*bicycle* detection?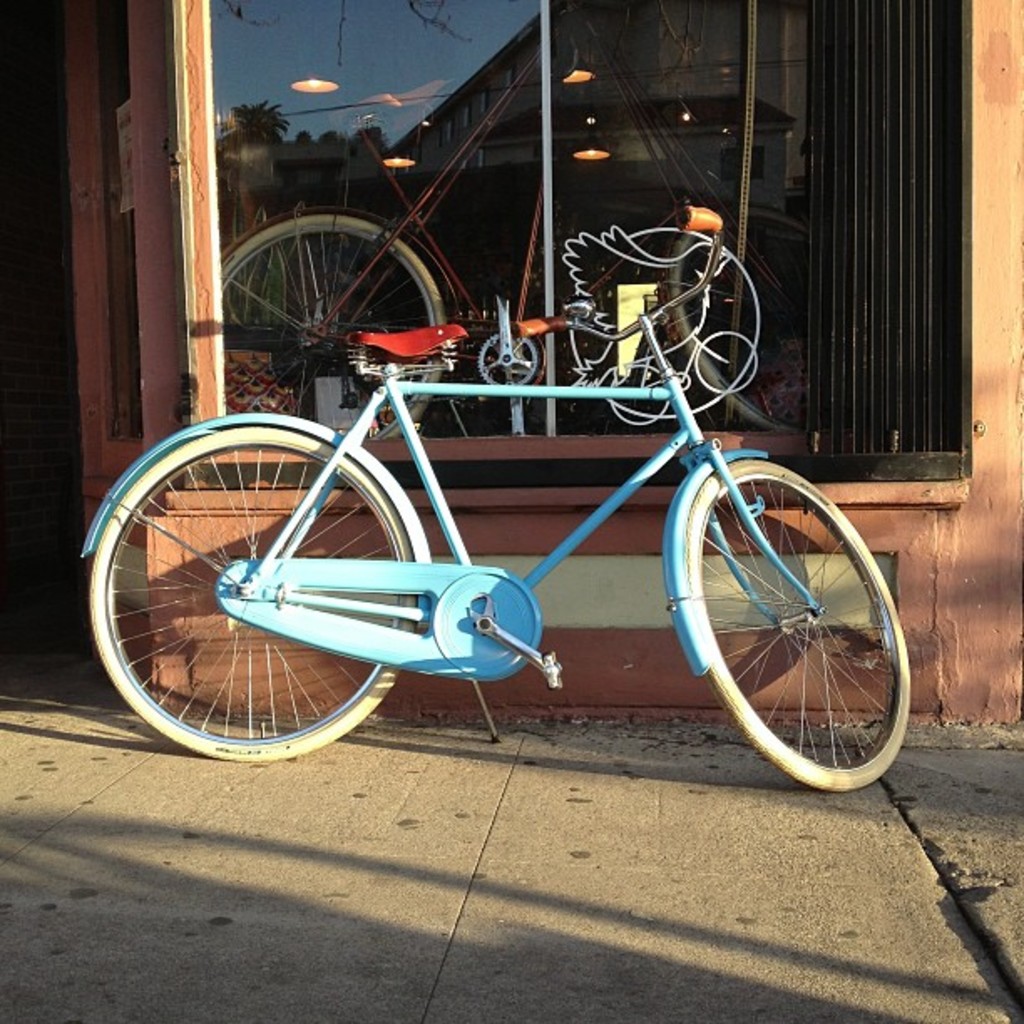
l=87, t=187, r=917, b=805
